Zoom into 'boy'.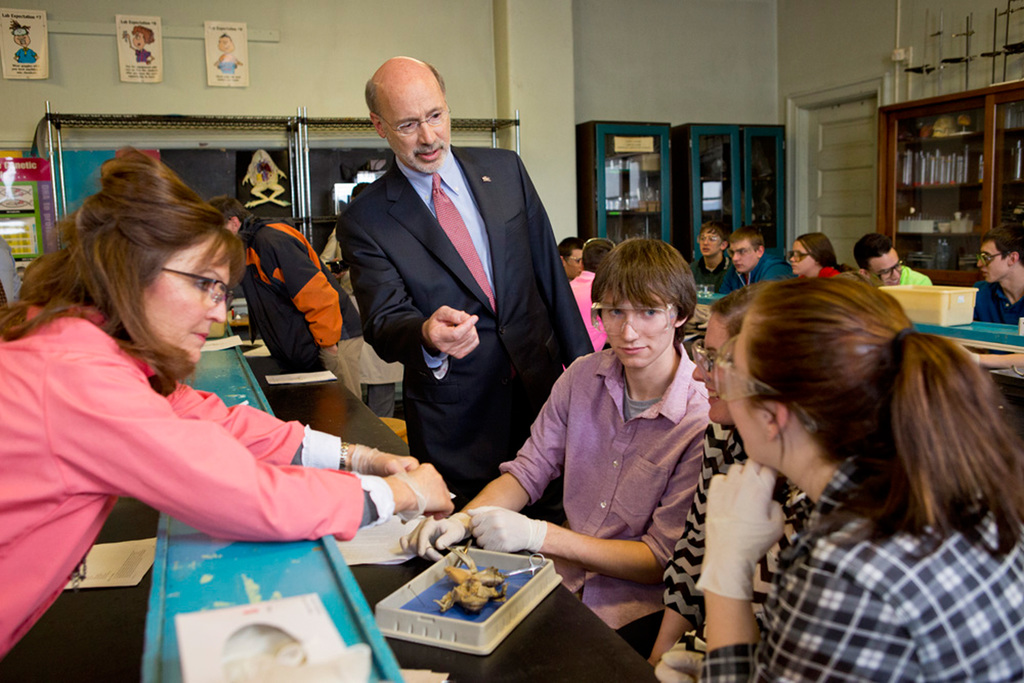
Zoom target: left=397, top=236, right=717, bottom=646.
